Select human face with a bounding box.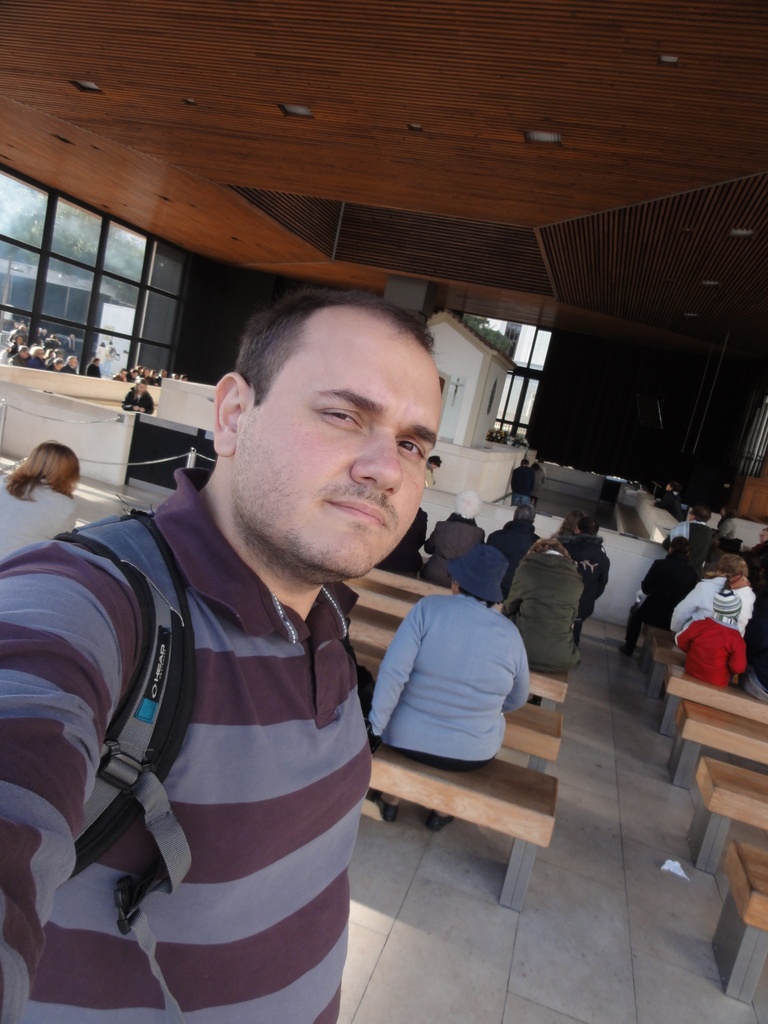
bbox=[230, 311, 451, 573].
